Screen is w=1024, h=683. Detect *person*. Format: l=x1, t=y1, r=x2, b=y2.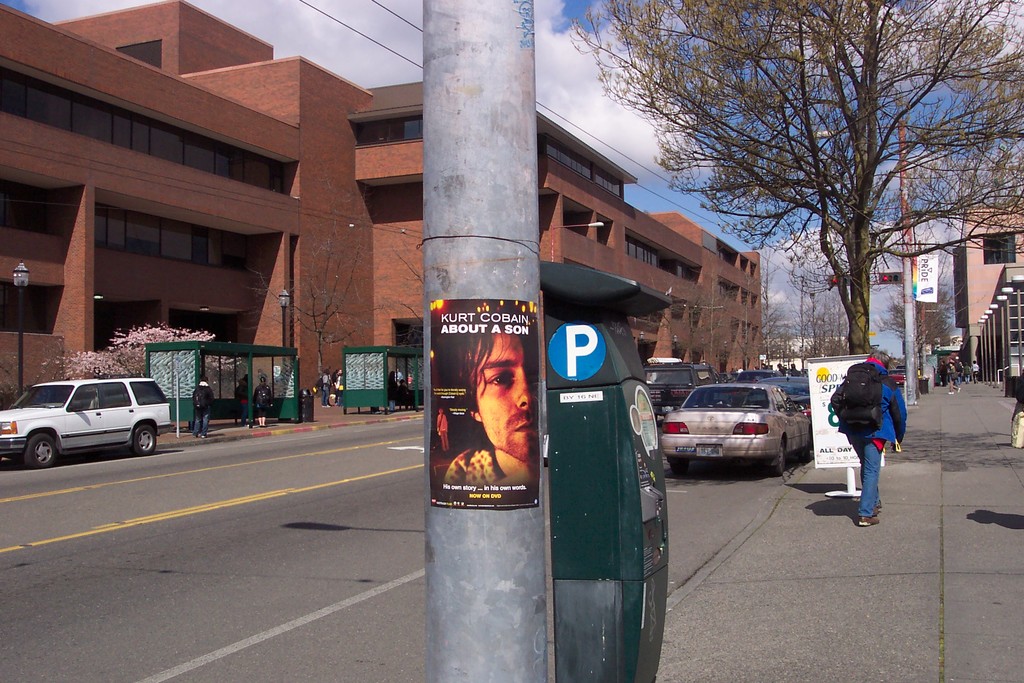
l=964, t=361, r=970, b=383.
